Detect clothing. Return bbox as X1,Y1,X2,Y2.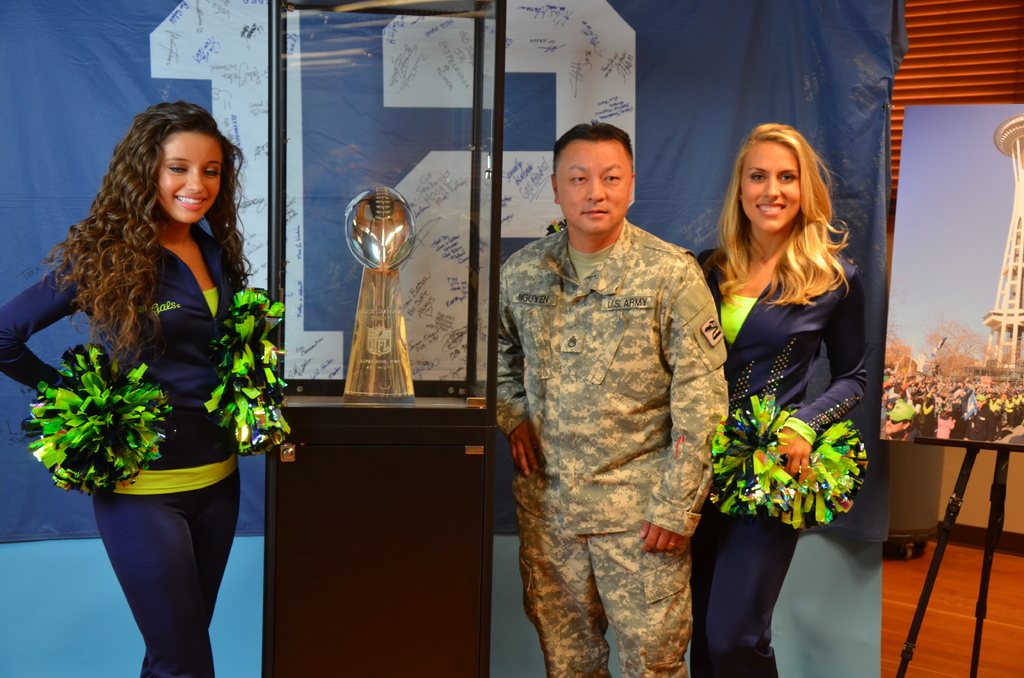
3,234,257,677.
